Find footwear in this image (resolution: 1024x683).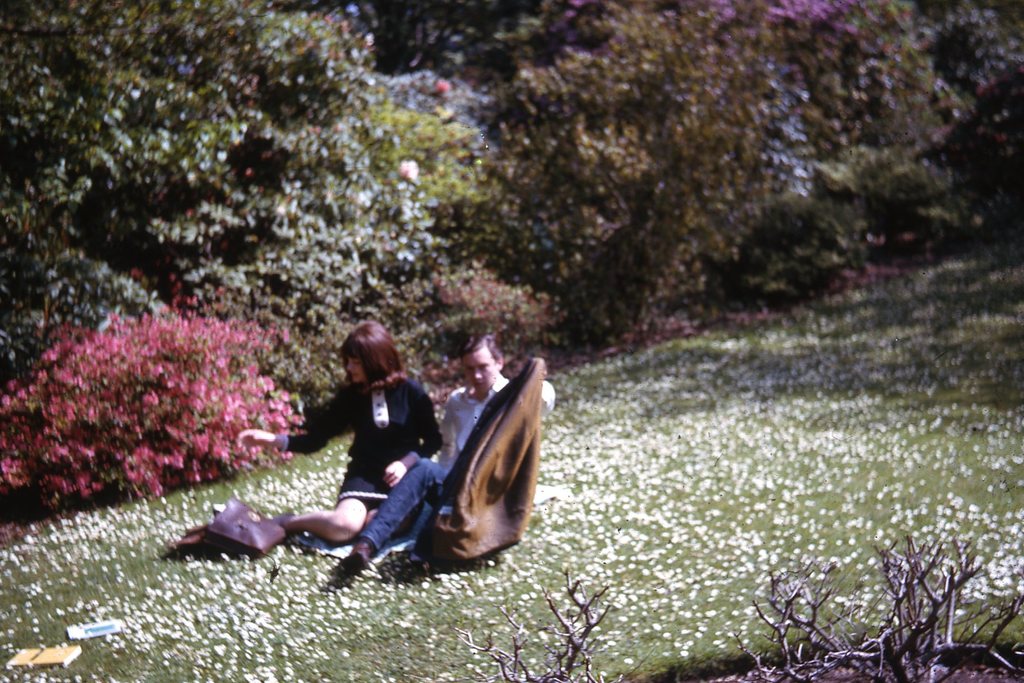
crop(343, 545, 366, 568).
